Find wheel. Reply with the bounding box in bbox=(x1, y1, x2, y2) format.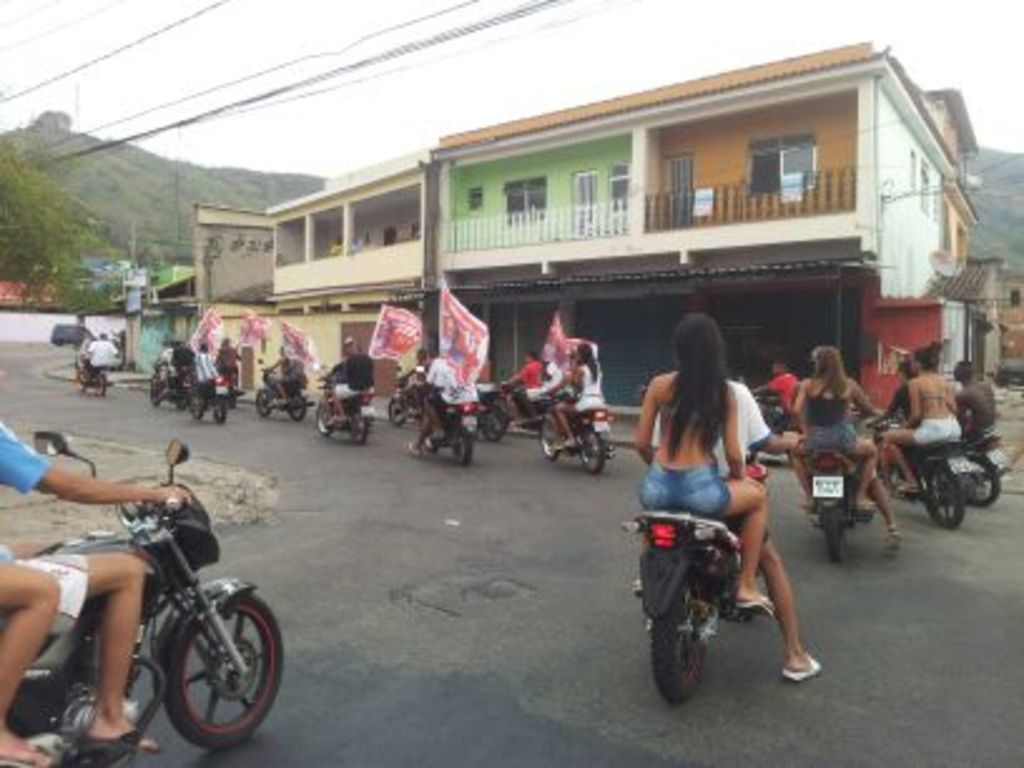
bbox=(577, 427, 605, 472).
